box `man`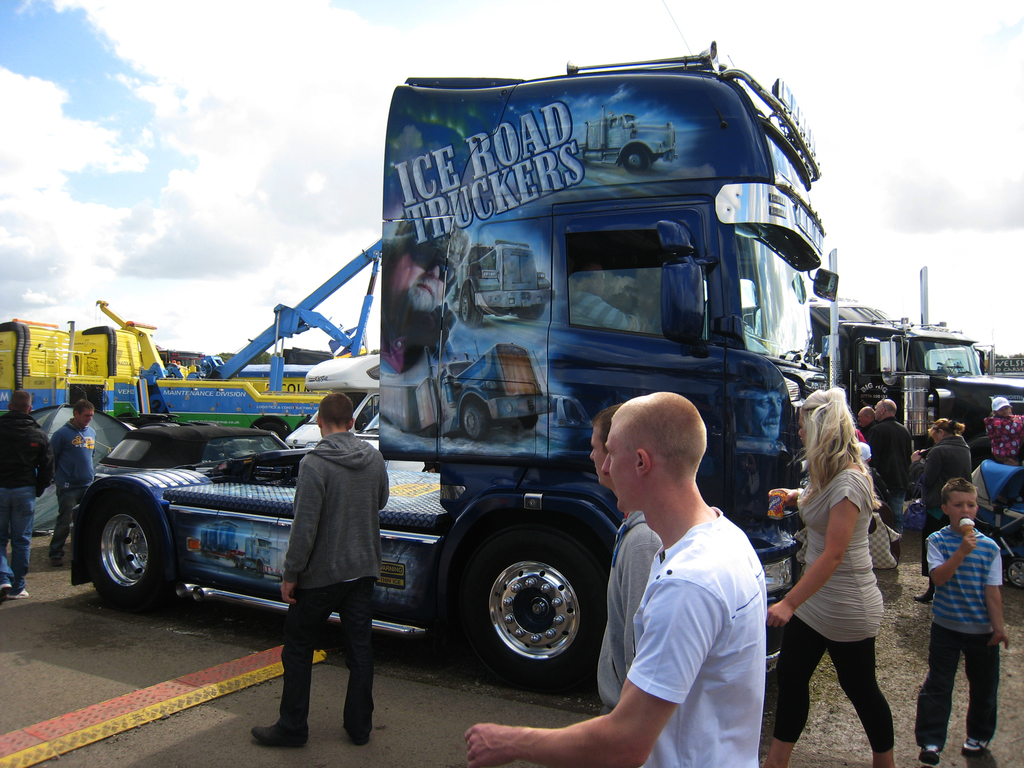
<bbox>0, 386, 45, 598</bbox>
